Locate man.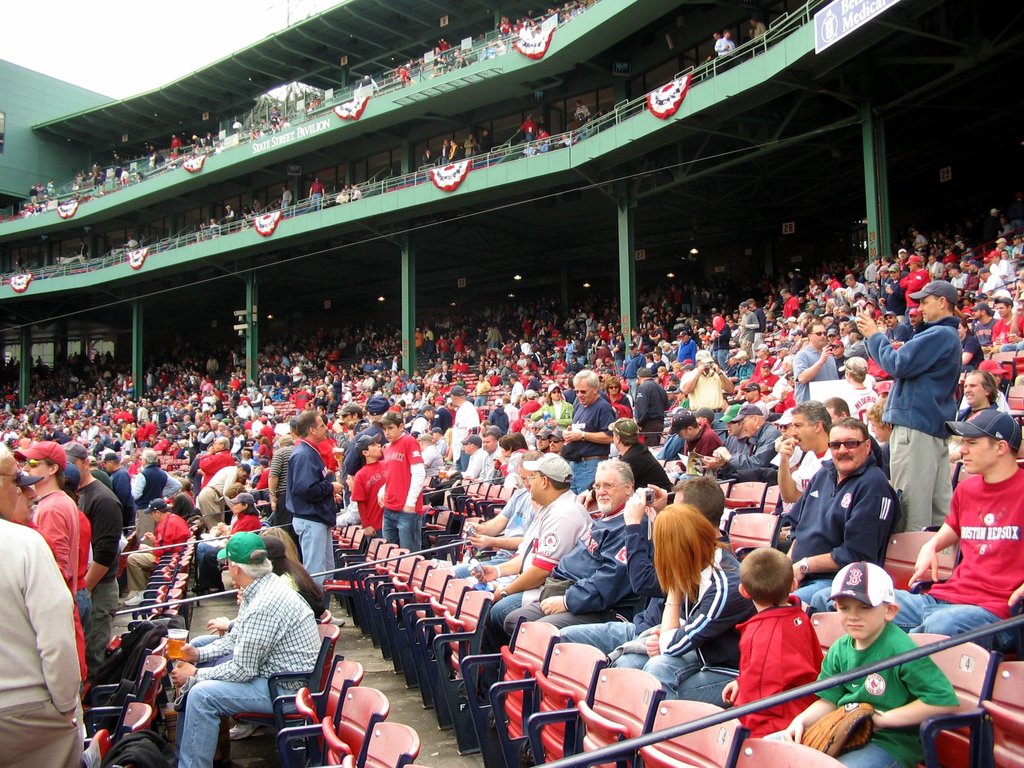
Bounding box: [x1=253, y1=127, x2=266, y2=141].
